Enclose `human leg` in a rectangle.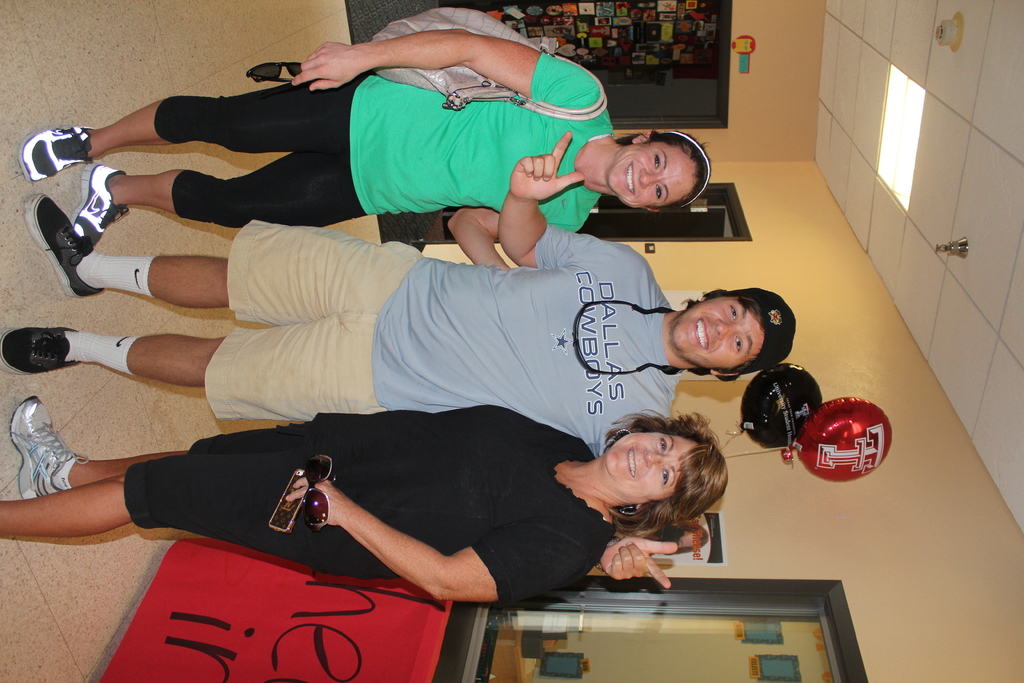
detection(8, 399, 326, 493).
